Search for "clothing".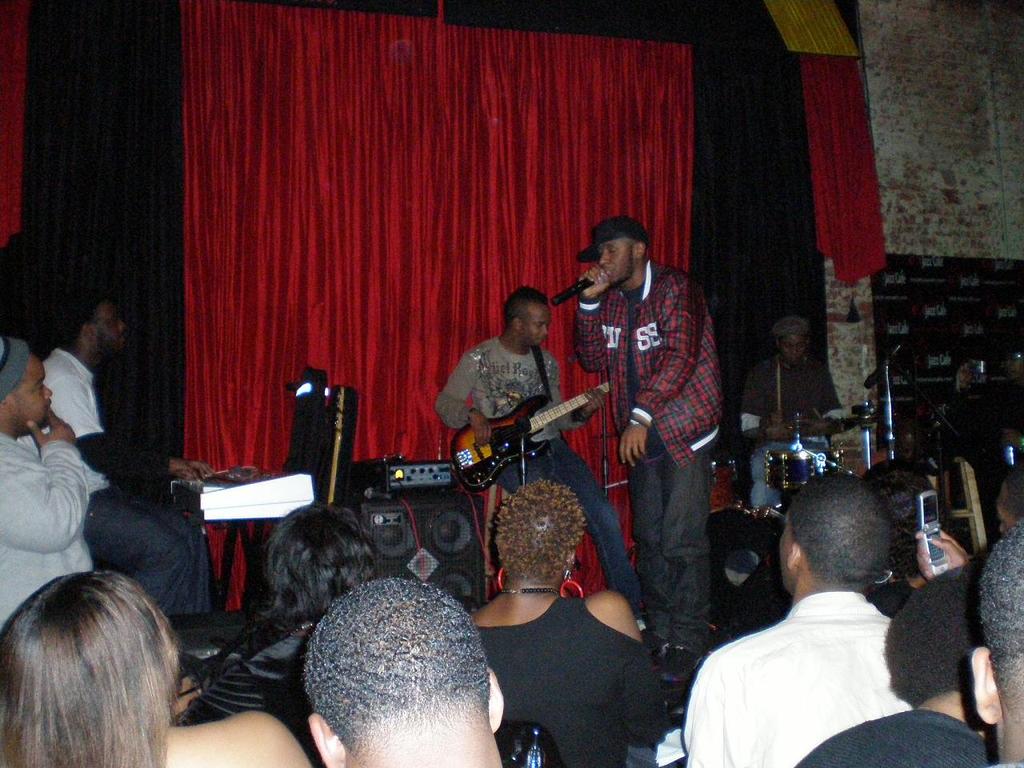
Found at [left=32, top=342, right=208, bottom=618].
